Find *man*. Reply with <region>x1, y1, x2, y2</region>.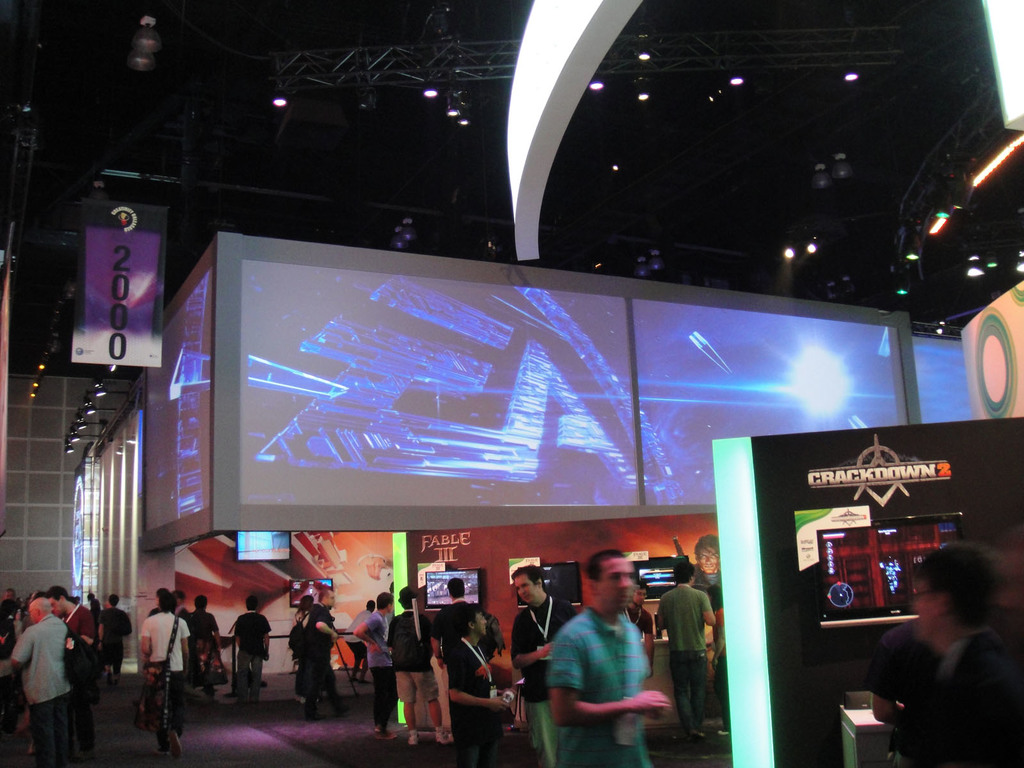
<region>296, 588, 340, 722</region>.
